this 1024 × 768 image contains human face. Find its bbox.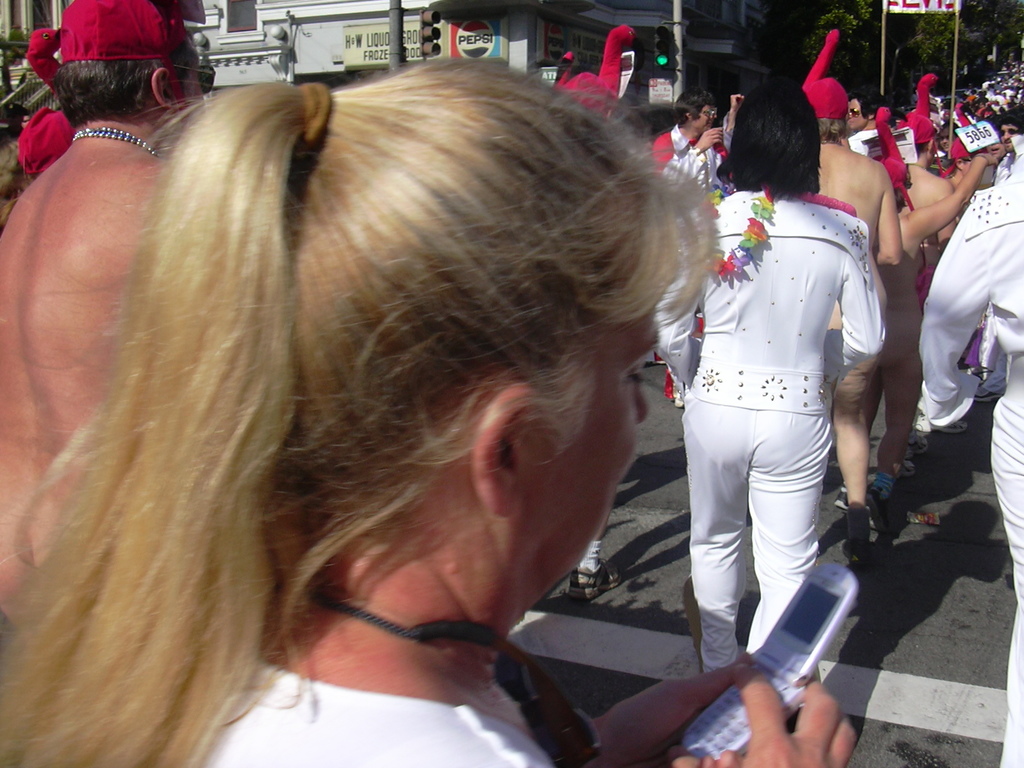
692, 101, 712, 131.
